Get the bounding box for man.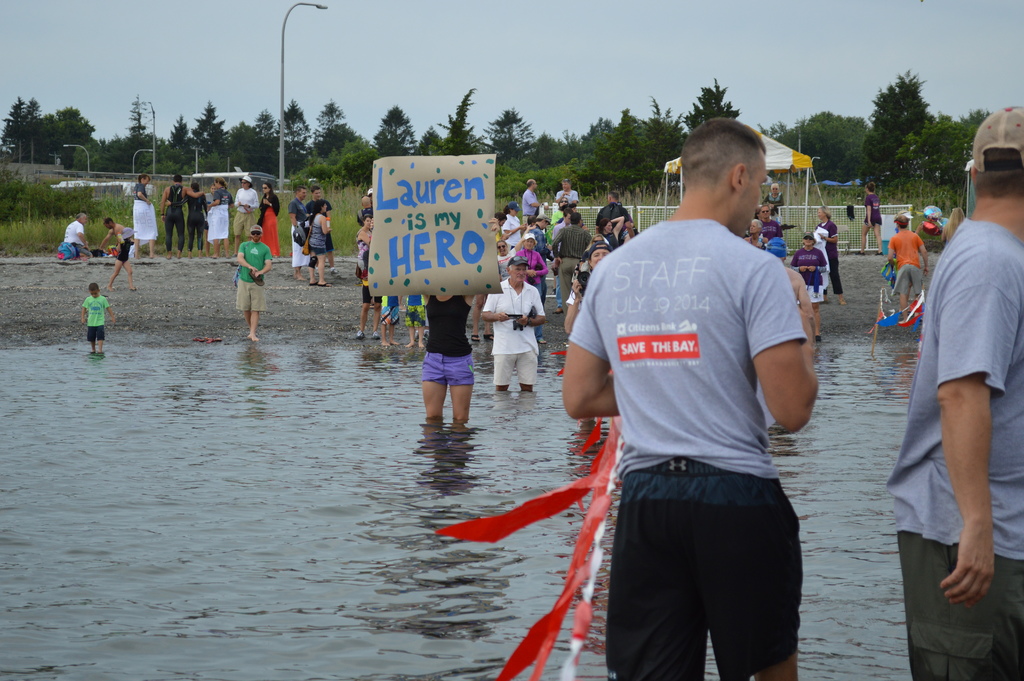
x1=481, y1=254, x2=550, y2=386.
